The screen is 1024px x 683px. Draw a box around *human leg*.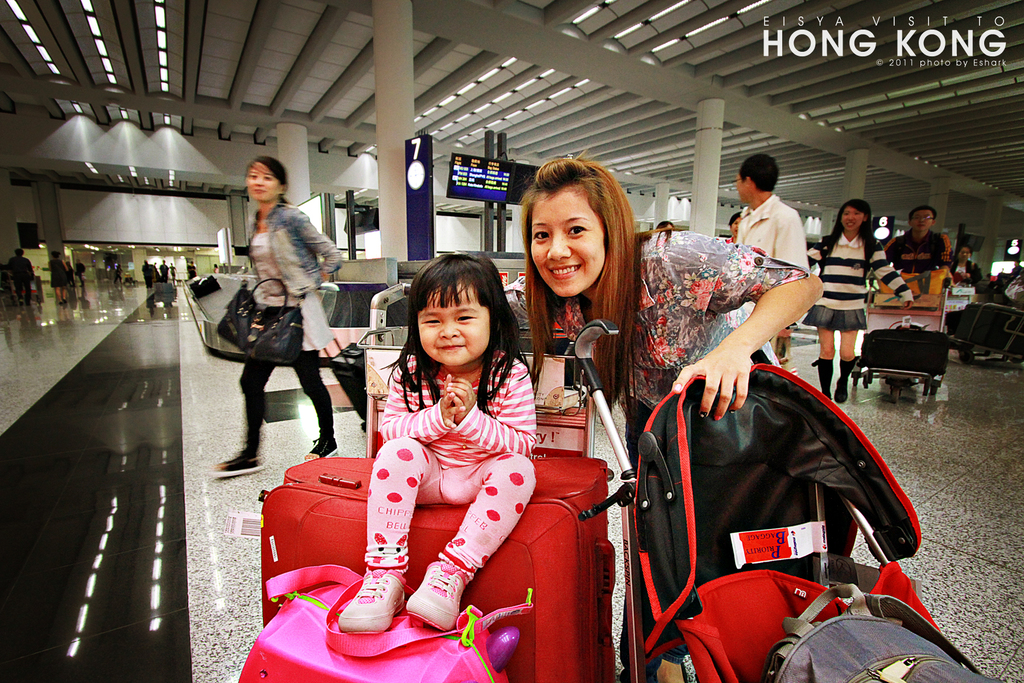
<box>813,323,831,399</box>.
